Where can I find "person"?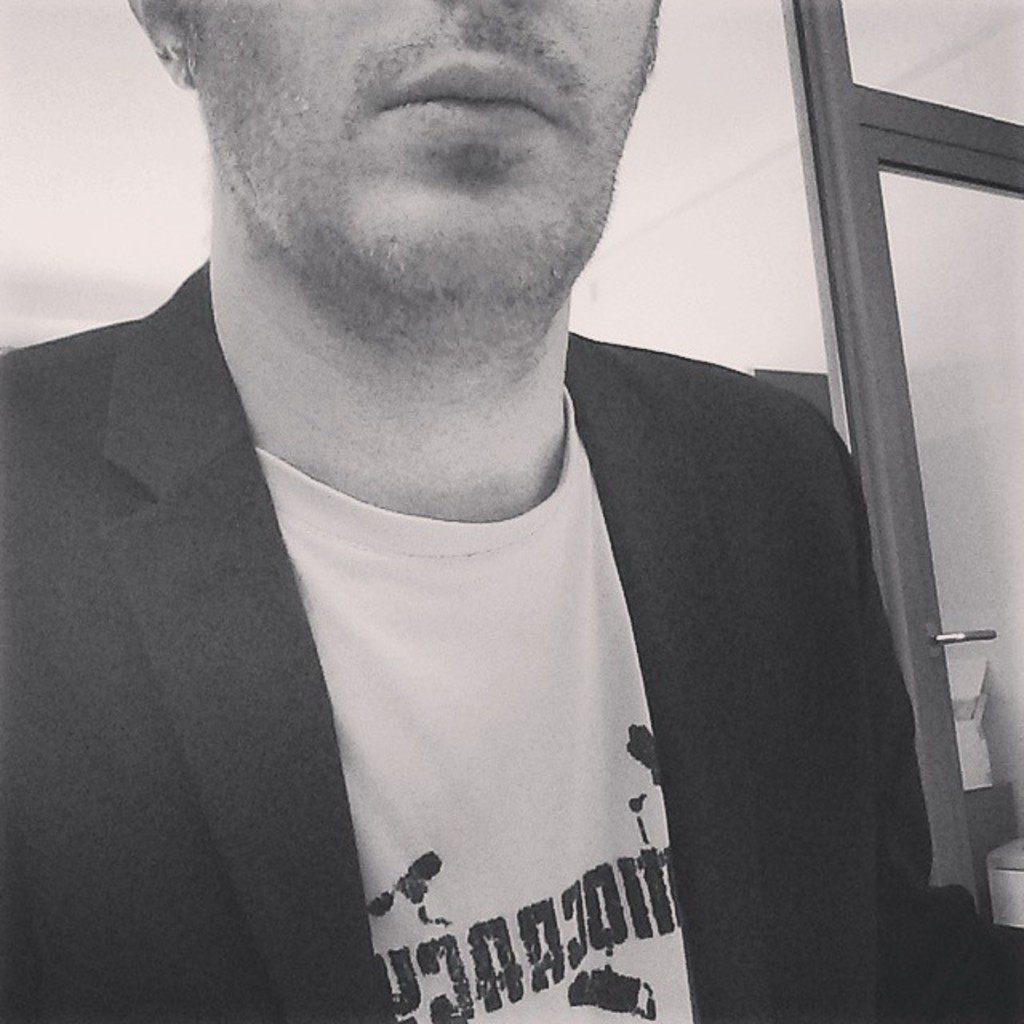
You can find it at crop(16, 0, 968, 1023).
